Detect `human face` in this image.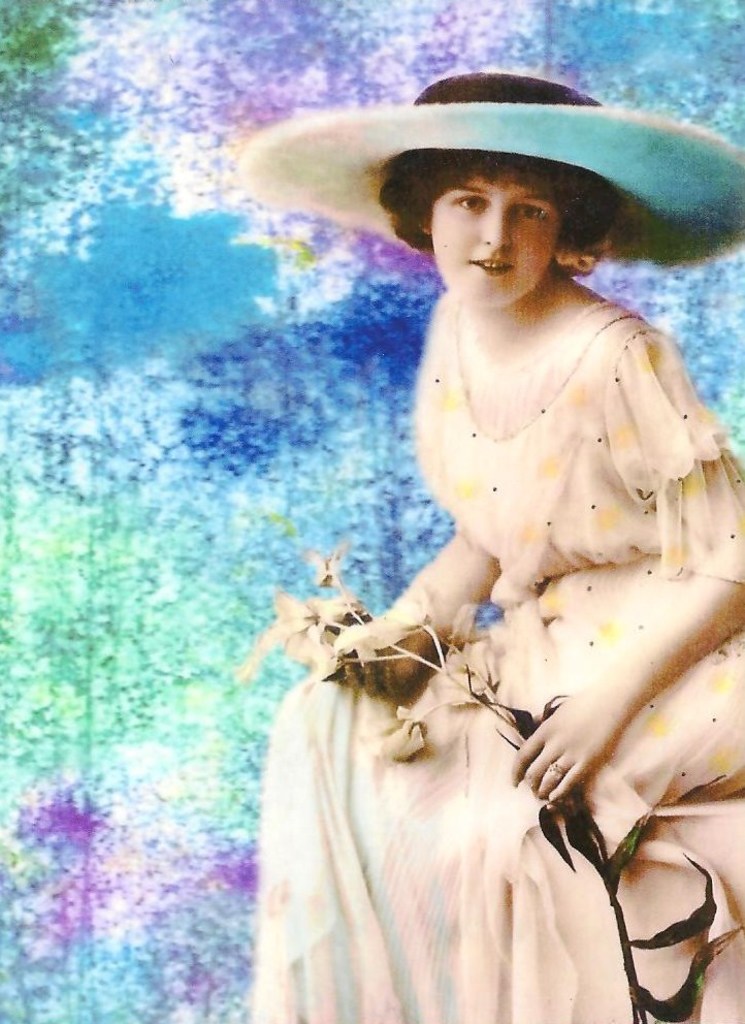
Detection: (428,178,563,313).
